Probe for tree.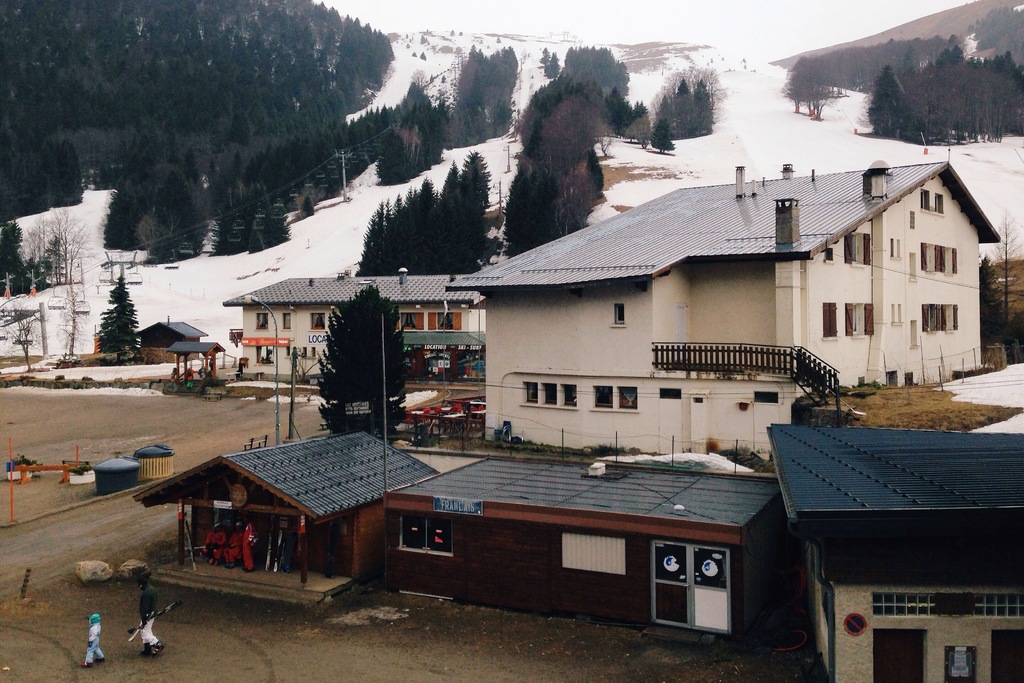
Probe result: 549/57/556/77.
